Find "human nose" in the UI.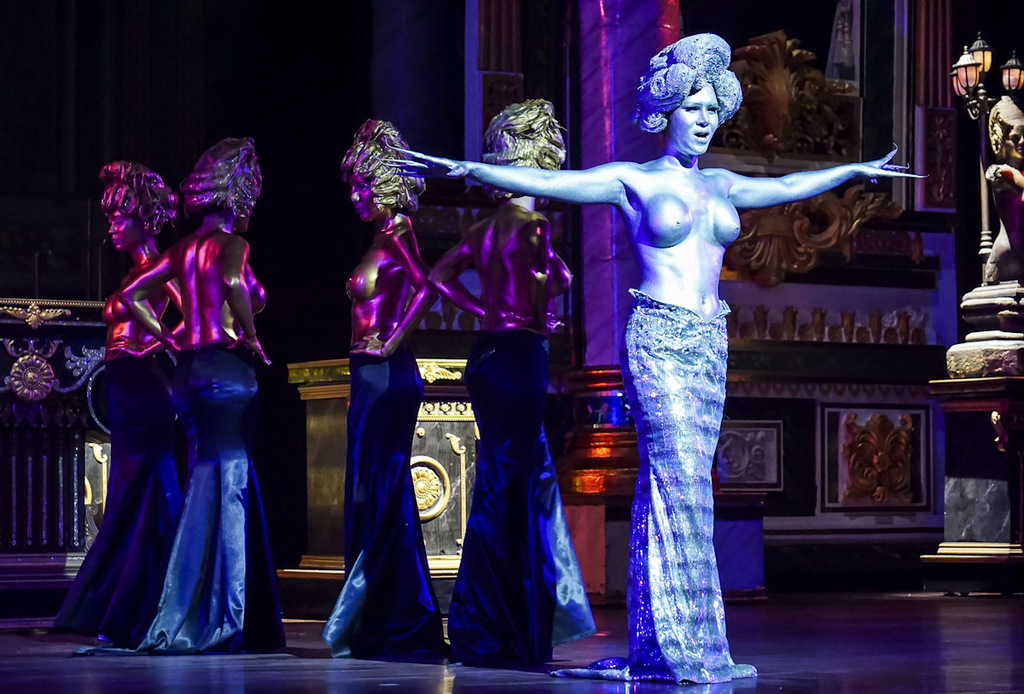
UI element at pyautogui.locateOnScreen(106, 221, 115, 233).
